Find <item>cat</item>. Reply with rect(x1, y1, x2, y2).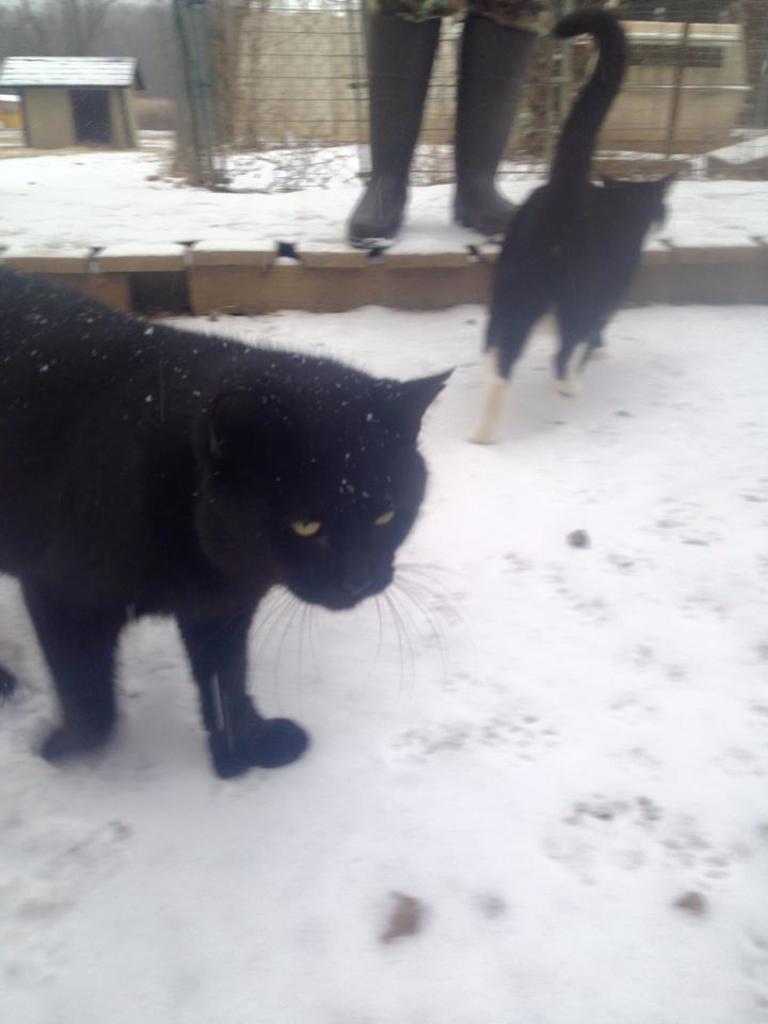
rect(0, 260, 462, 785).
